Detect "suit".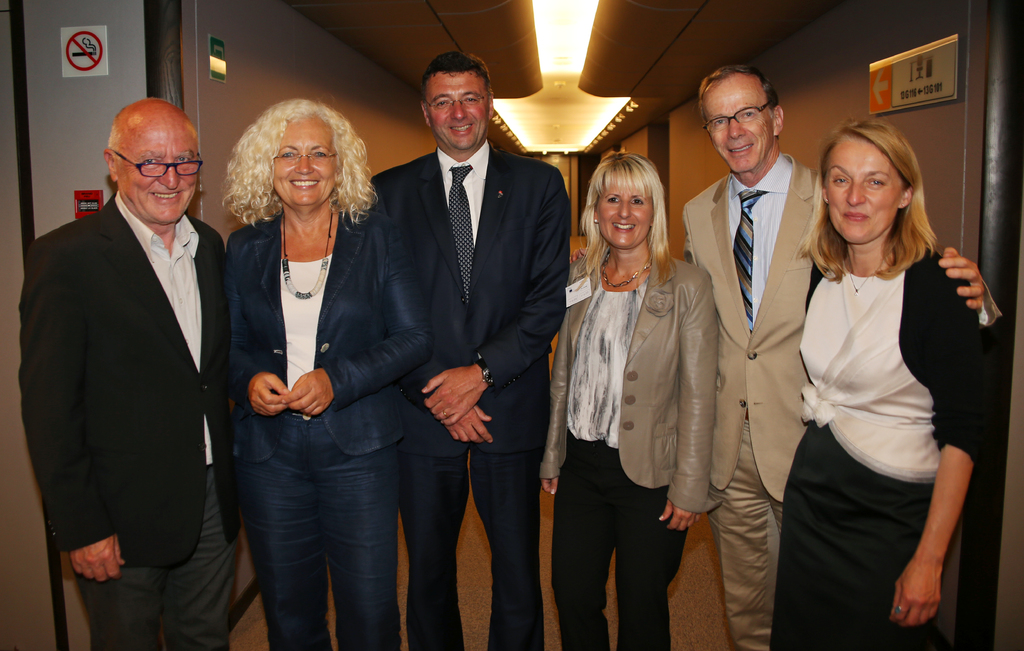
Detected at (x1=17, y1=193, x2=243, y2=650).
